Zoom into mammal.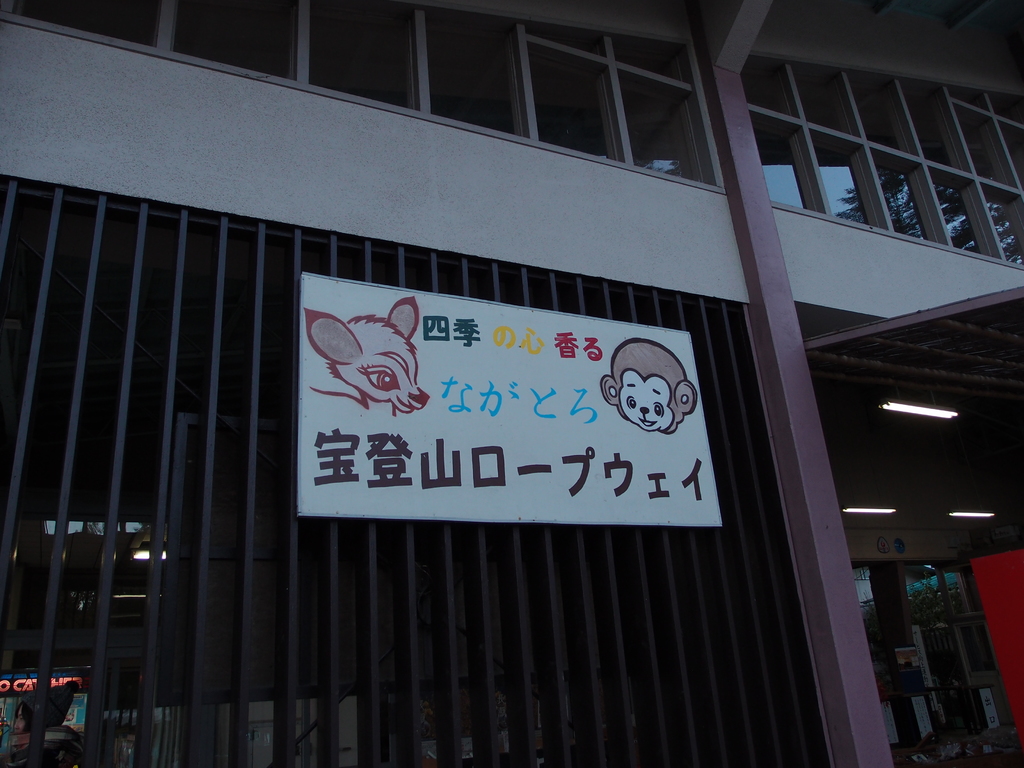
Zoom target: region(305, 296, 433, 424).
